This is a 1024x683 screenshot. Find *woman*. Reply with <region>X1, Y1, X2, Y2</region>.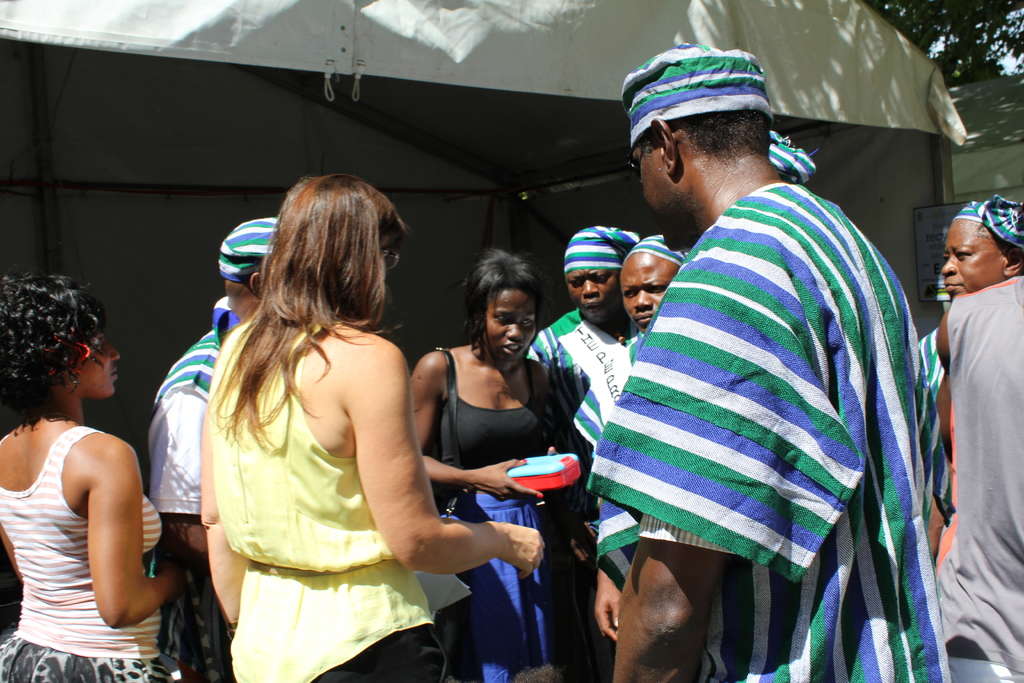
<region>0, 272, 193, 682</region>.
